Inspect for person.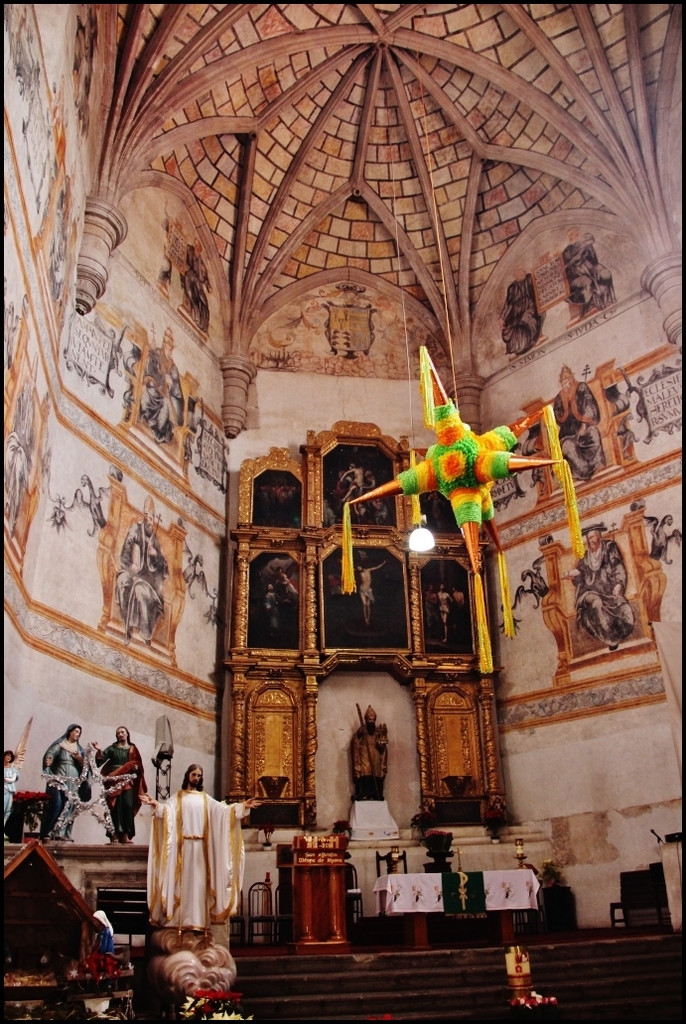
Inspection: 91:907:112:954.
